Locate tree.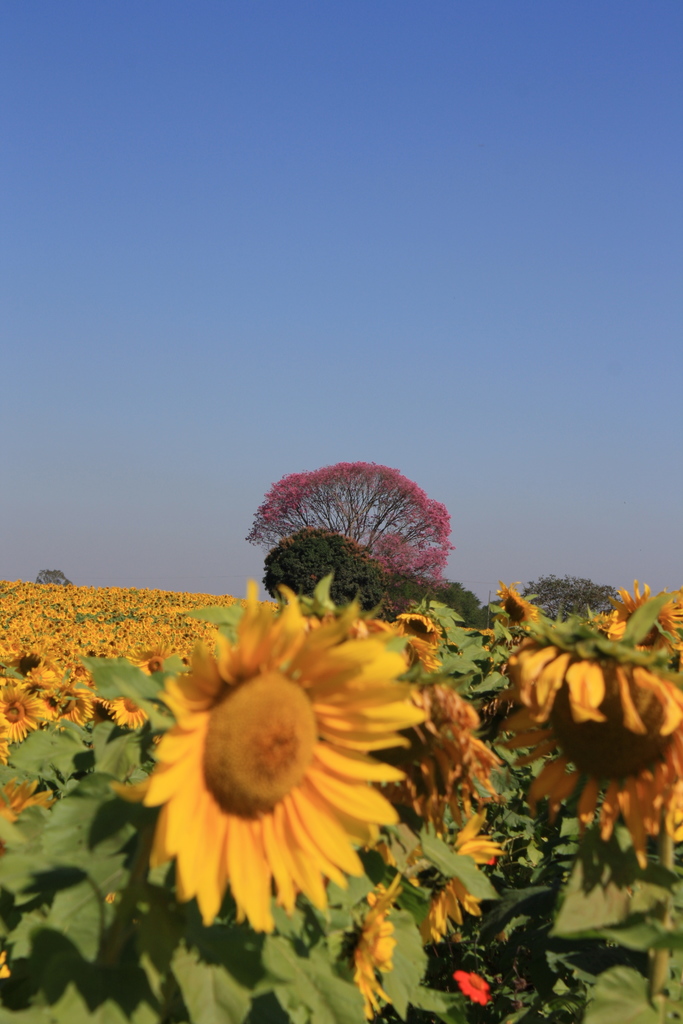
Bounding box: [left=271, top=527, right=372, bottom=609].
